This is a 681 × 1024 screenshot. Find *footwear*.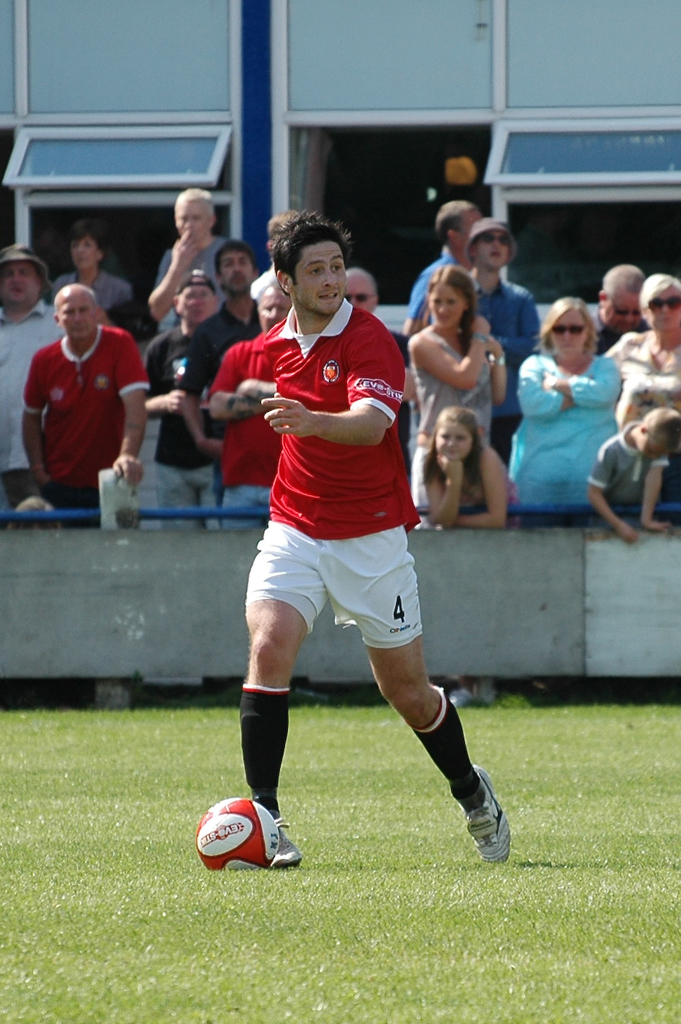
Bounding box: region(272, 810, 304, 866).
